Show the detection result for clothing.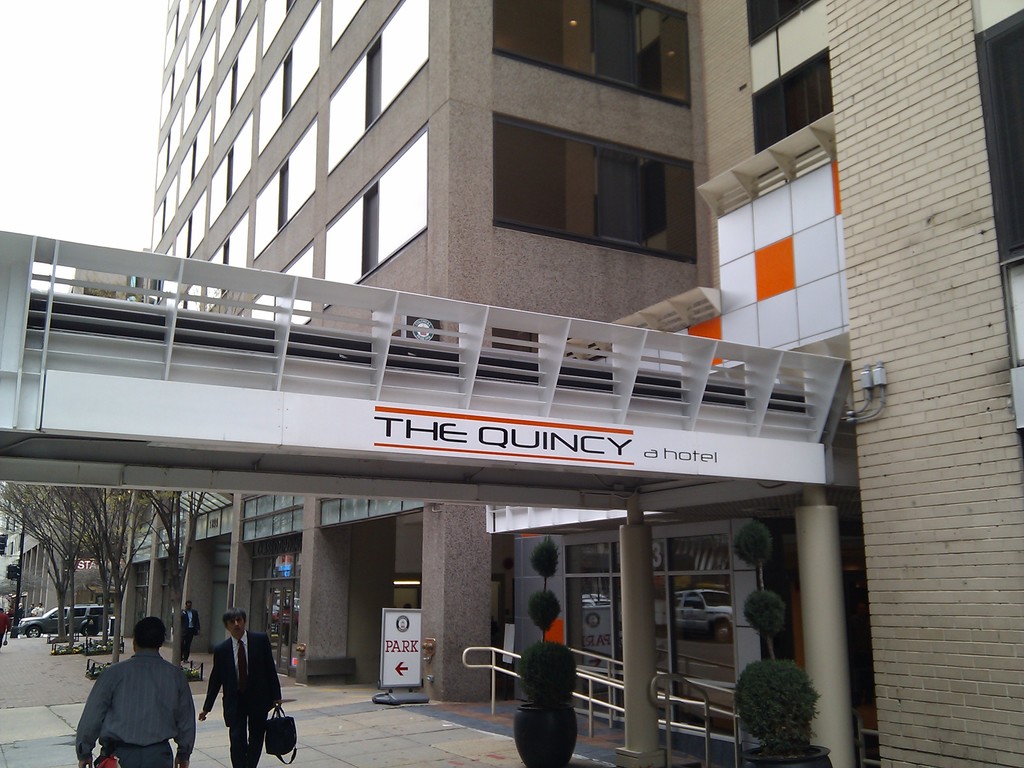
182, 610, 202, 660.
